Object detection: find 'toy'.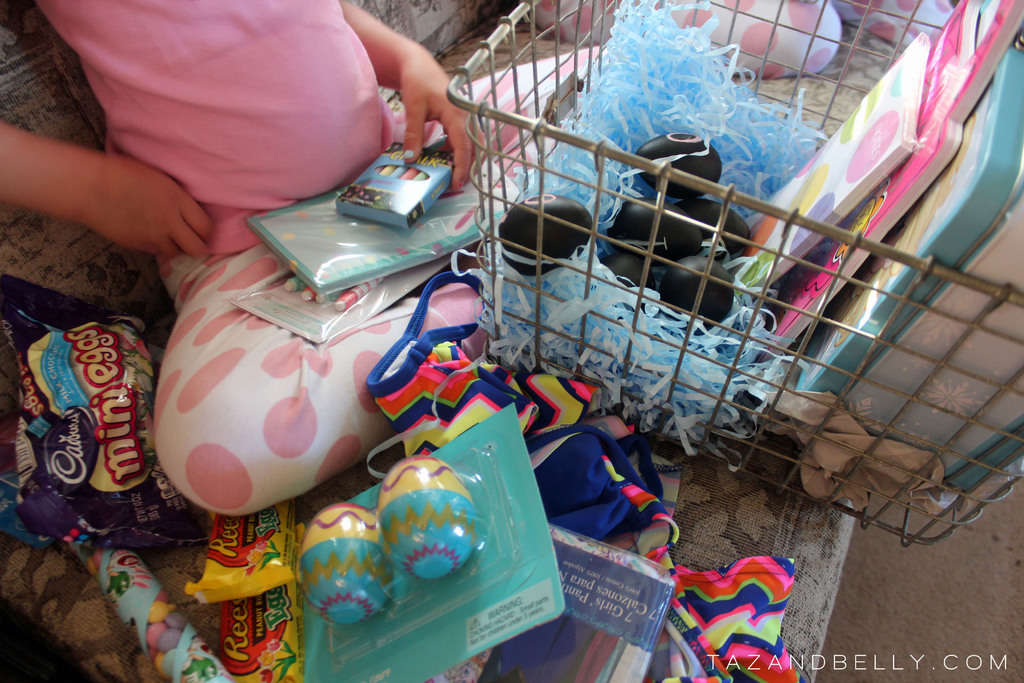
666, 256, 734, 338.
